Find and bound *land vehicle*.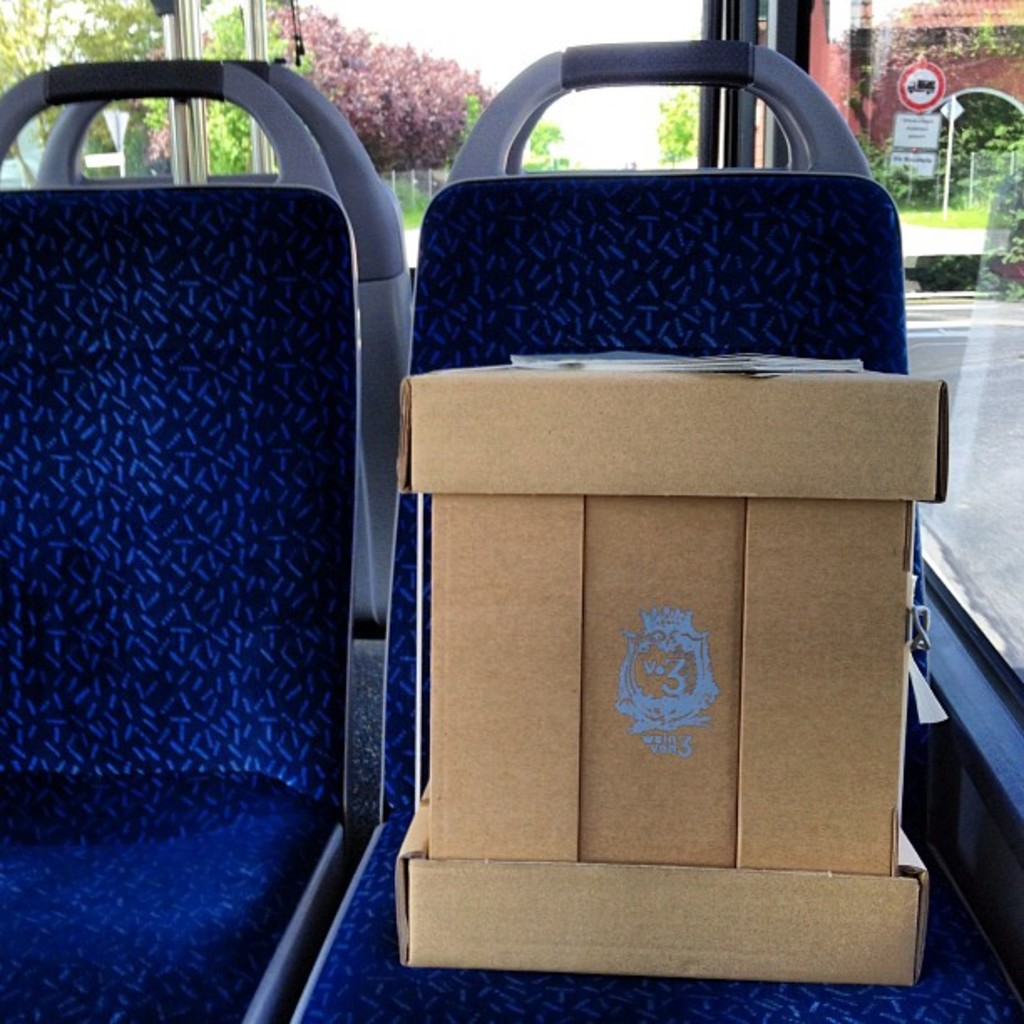
Bound: Rect(2, 0, 1022, 1022).
